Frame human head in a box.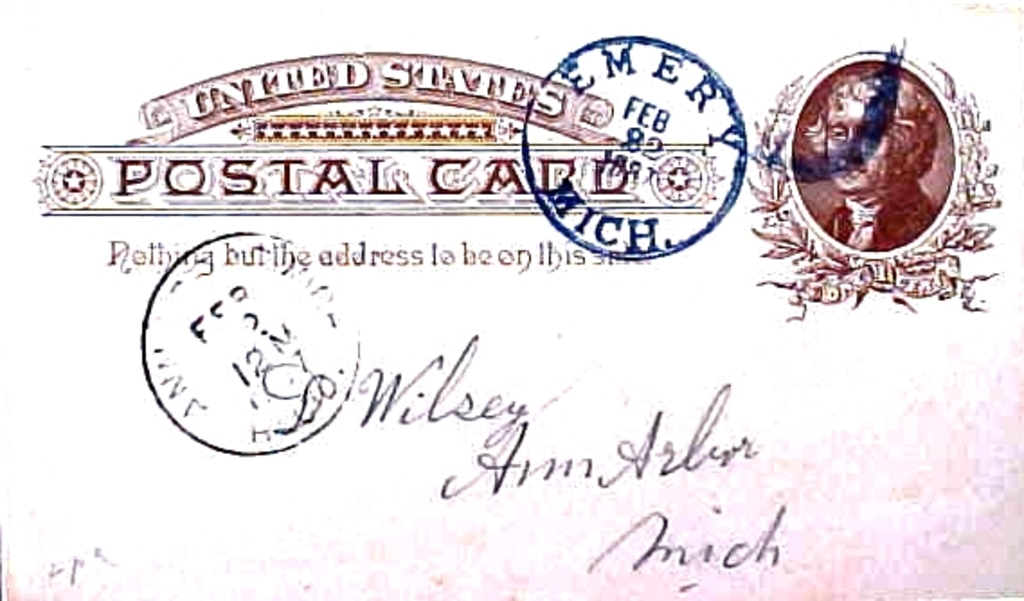
crop(790, 67, 952, 202).
